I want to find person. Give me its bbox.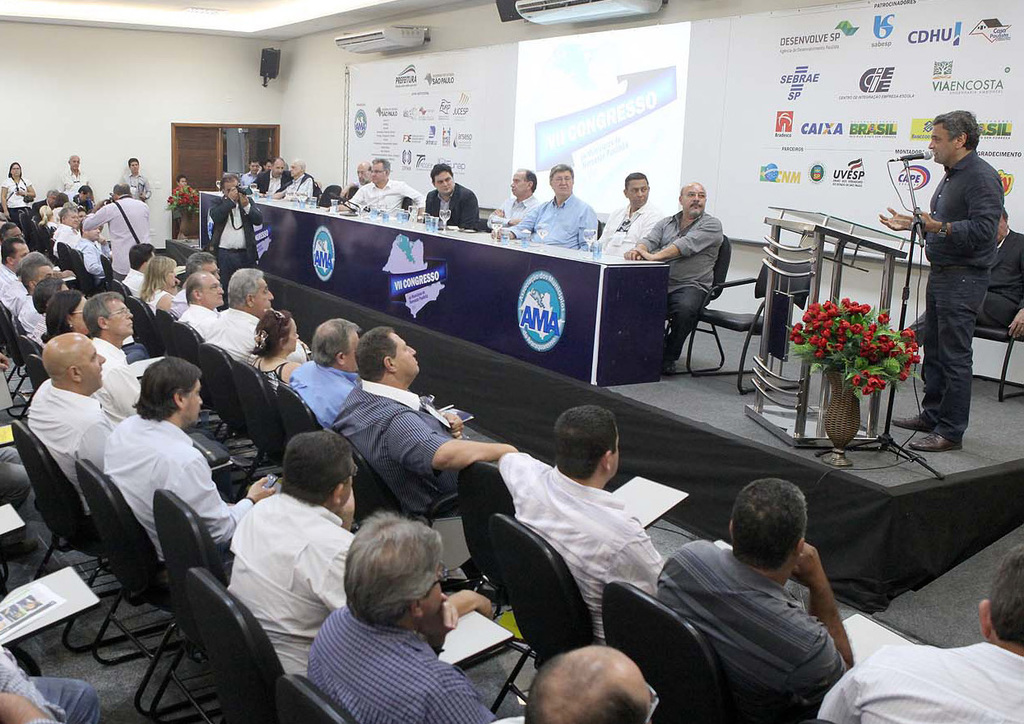
box=[878, 109, 997, 454].
